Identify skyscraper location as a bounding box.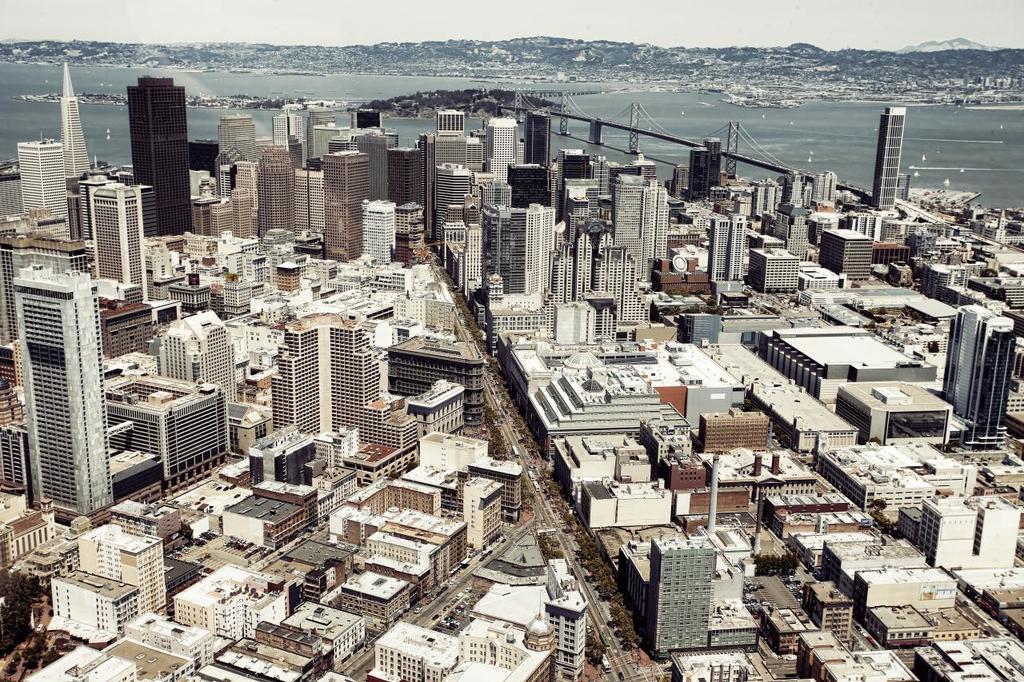
(519, 103, 552, 178).
